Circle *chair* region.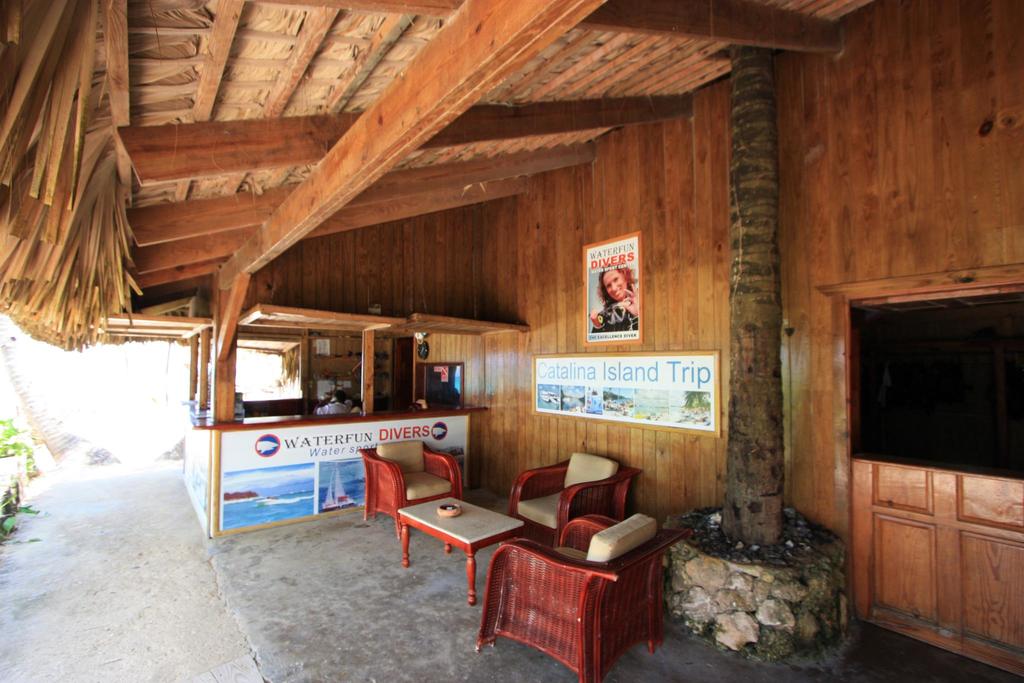
Region: [left=481, top=509, right=691, bottom=674].
